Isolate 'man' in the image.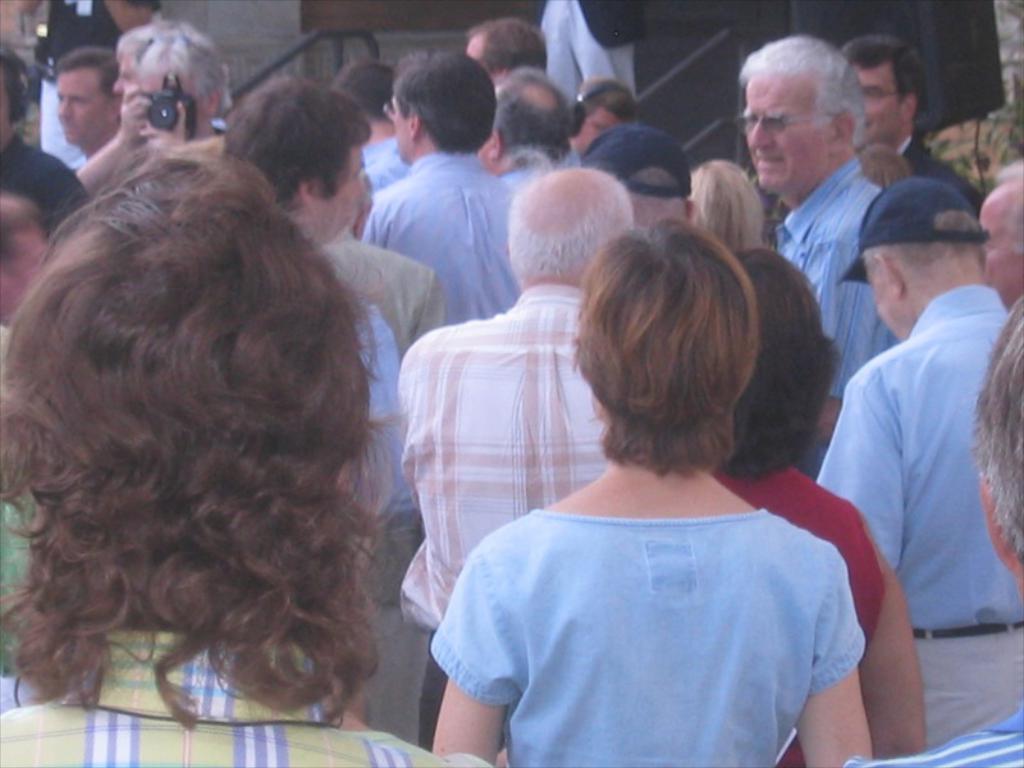
Isolated region: 732, 29, 915, 475.
